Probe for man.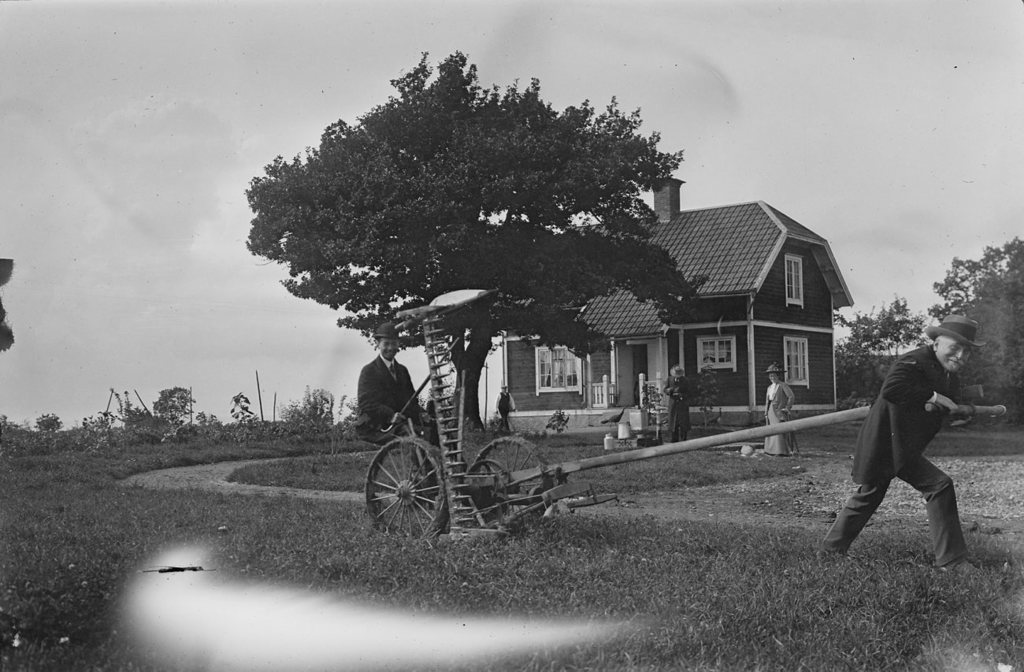
Probe result: bbox=(349, 321, 436, 459).
